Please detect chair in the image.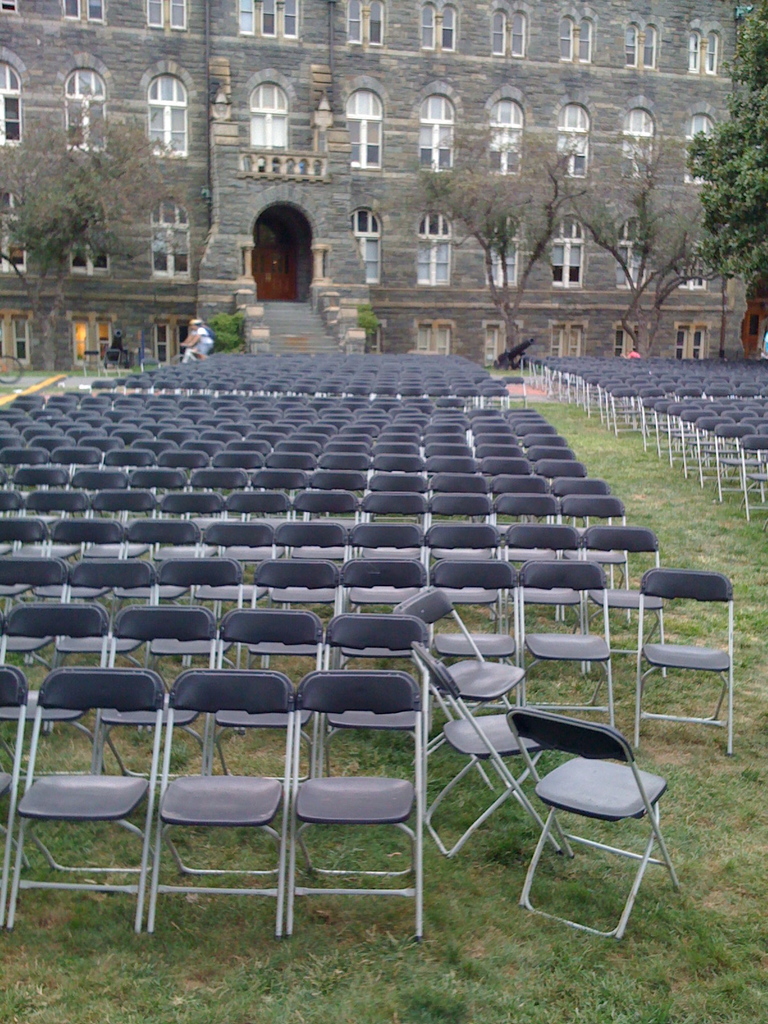
left=331, top=557, right=431, bottom=672.
